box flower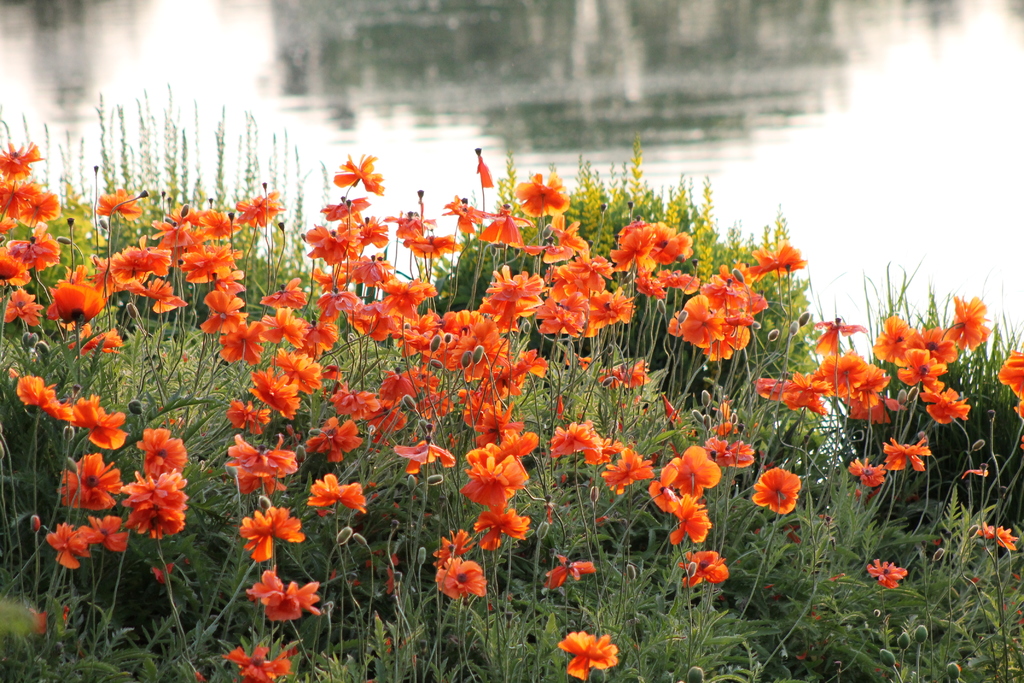
bbox=(911, 325, 959, 363)
